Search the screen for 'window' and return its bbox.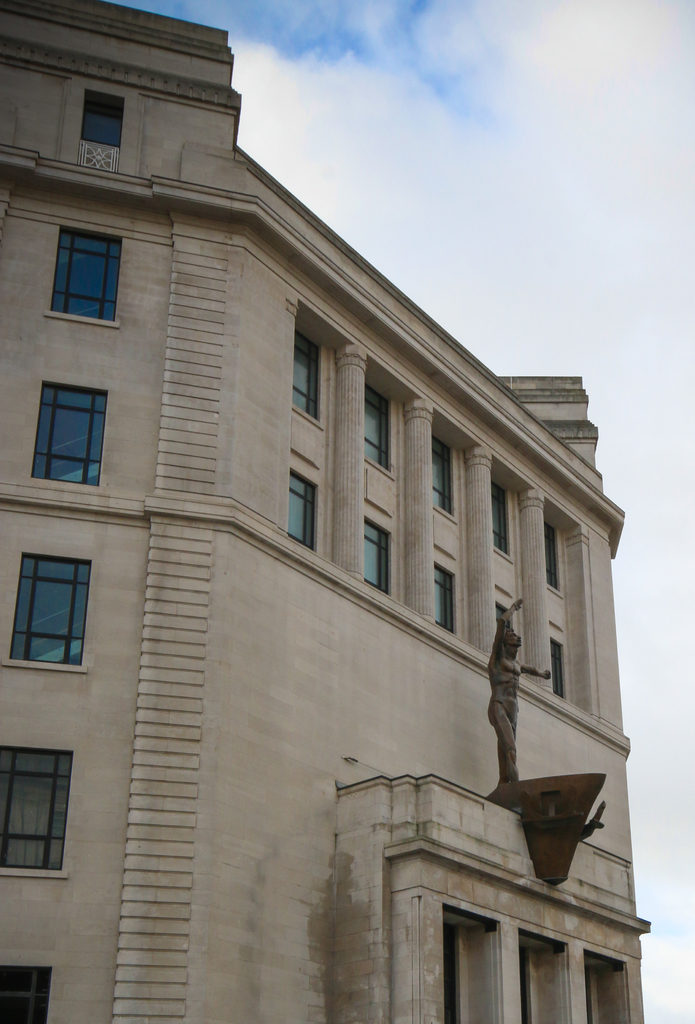
Found: 0/968/52/1023.
